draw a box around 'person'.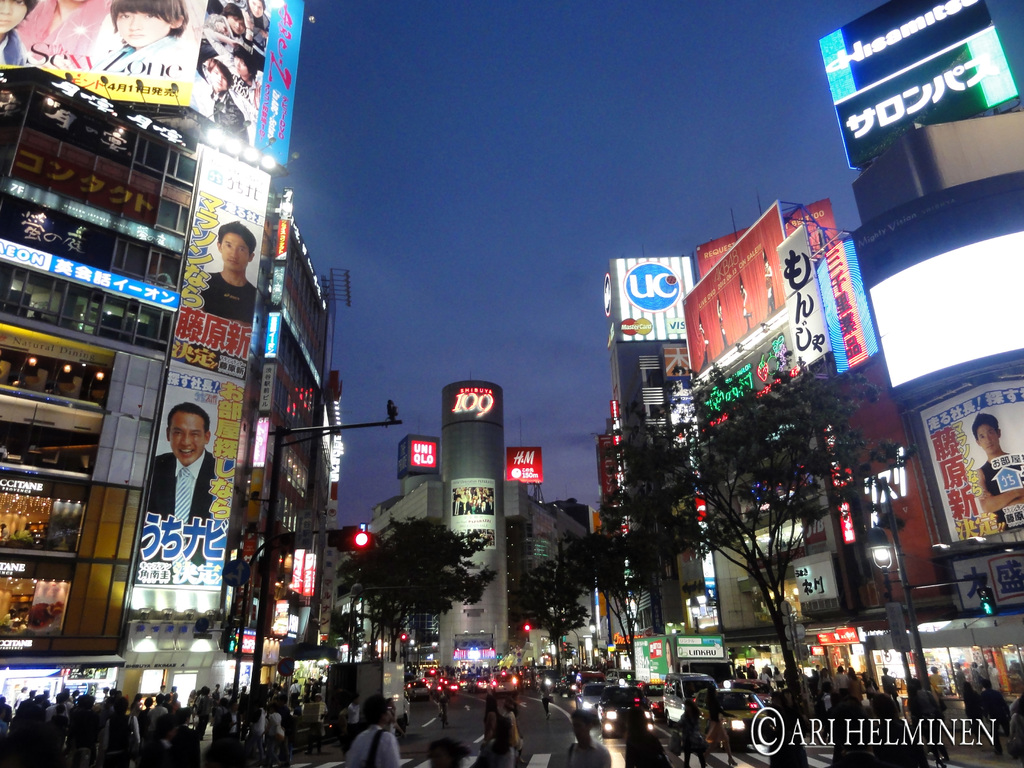
bbox=(203, 1, 246, 60).
